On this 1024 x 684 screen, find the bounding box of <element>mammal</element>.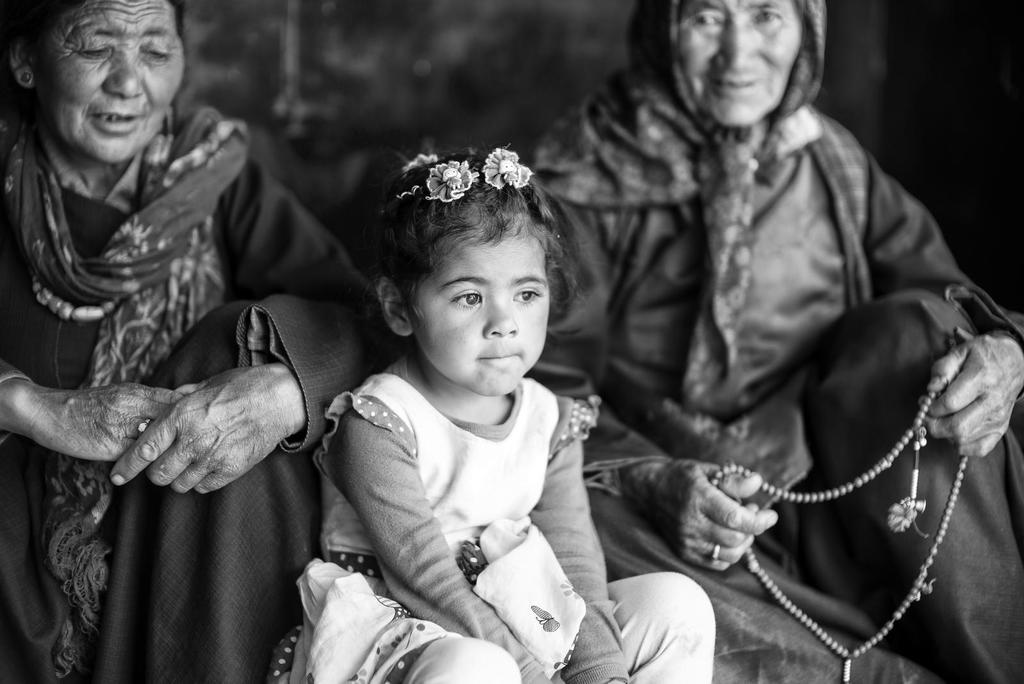
Bounding box: (left=505, top=0, right=1023, bottom=683).
